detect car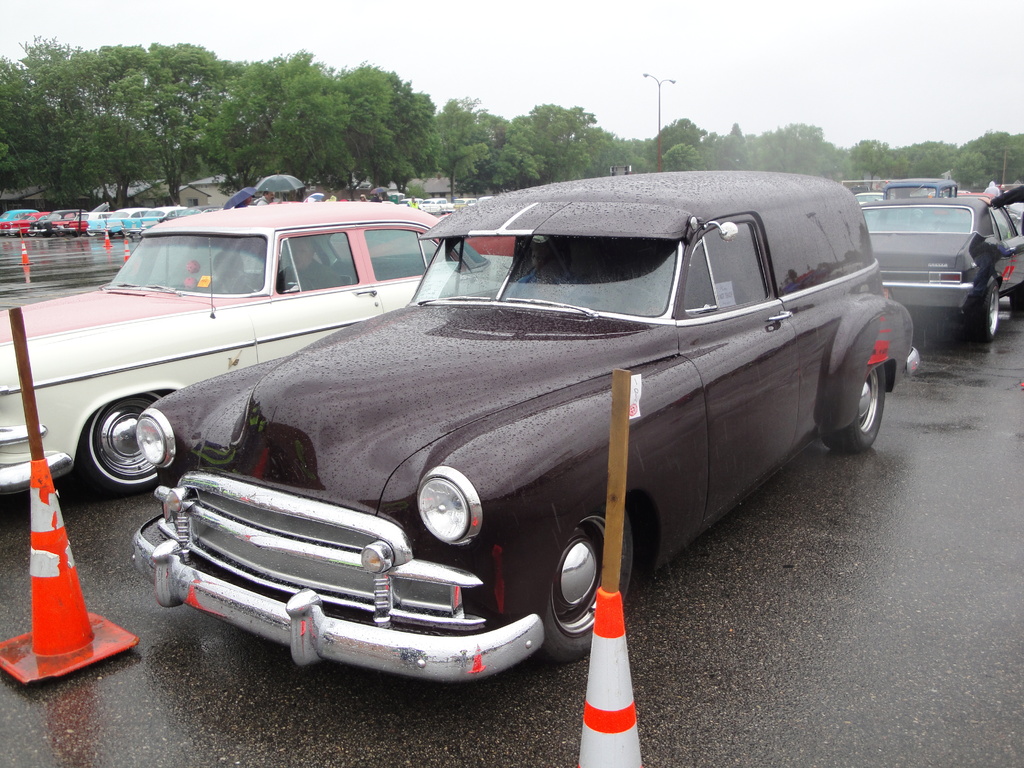
bbox(100, 207, 144, 239)
